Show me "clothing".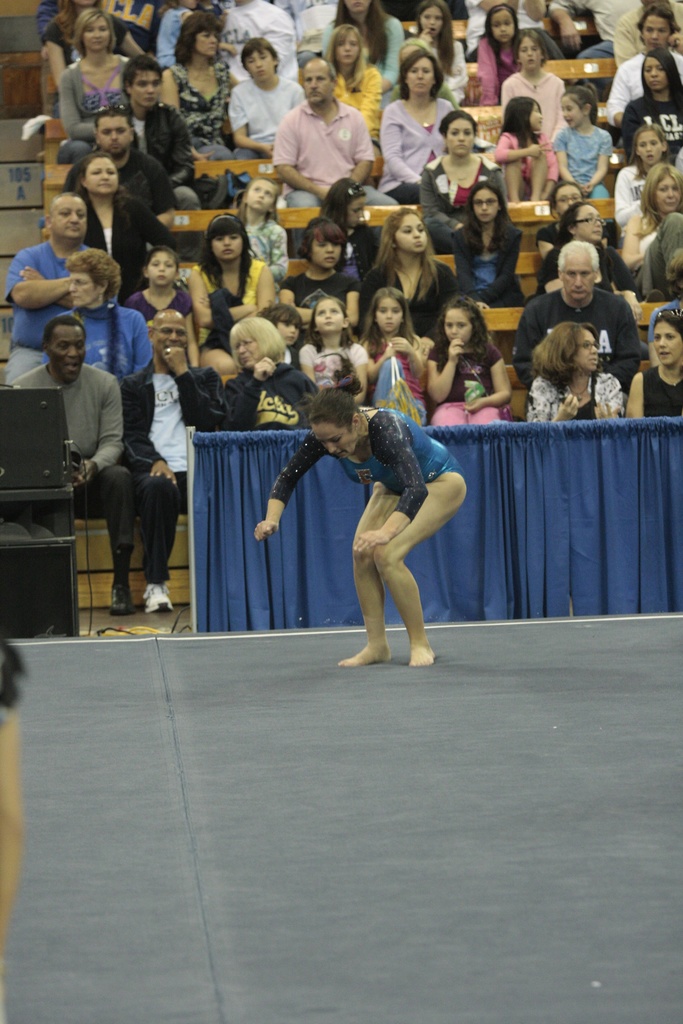
"clothing" is here: <bbox>122, 354, 224, 578</bbox>.
